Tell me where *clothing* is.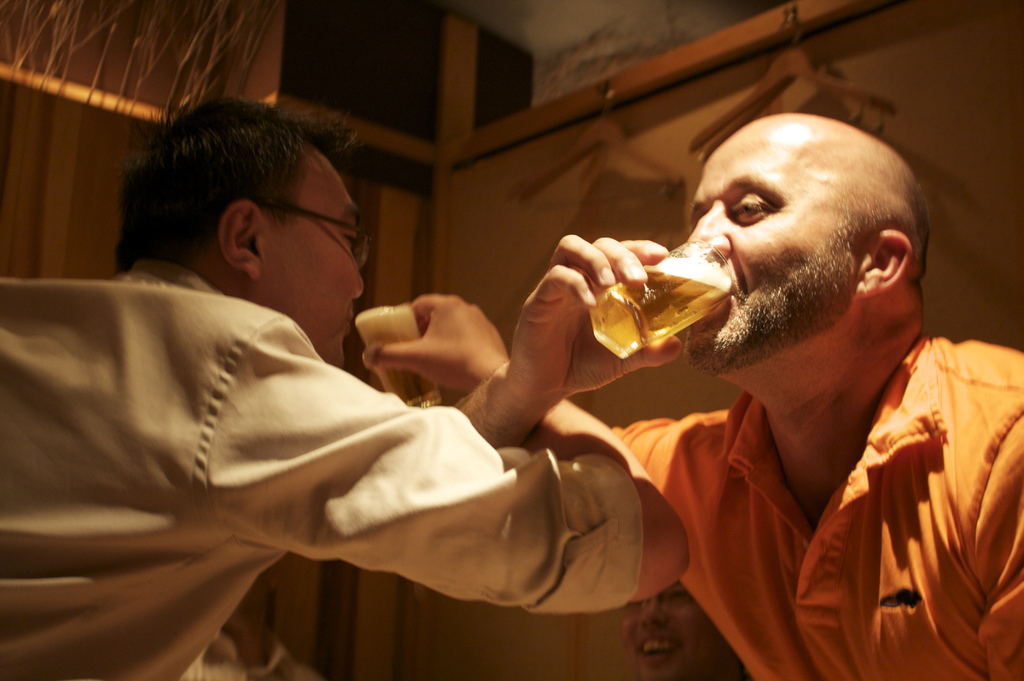
*clothing* is at 68/176/728/680.
